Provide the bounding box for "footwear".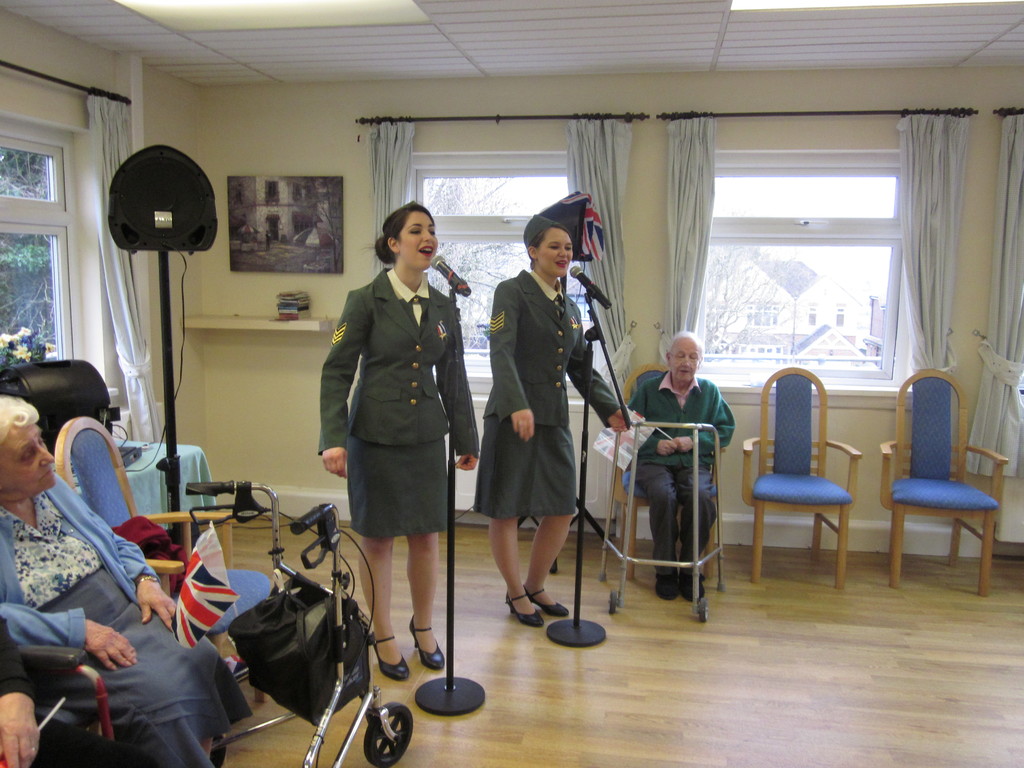
[left=505, top=586, right=540, bottom=627].
